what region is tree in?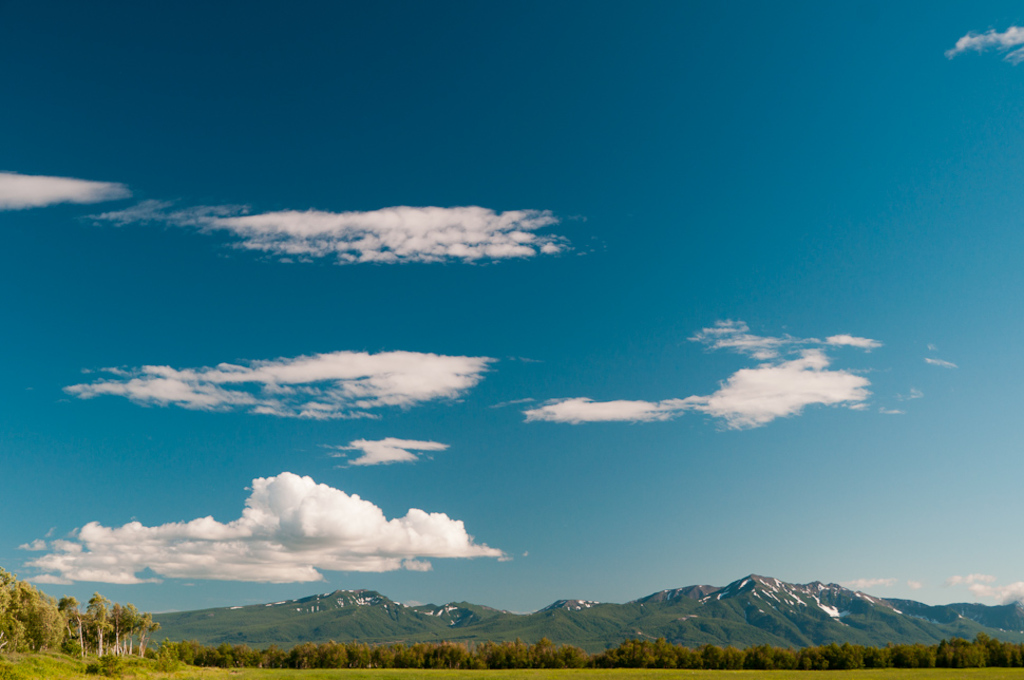
bbox=(61, 598, 145, 656).
